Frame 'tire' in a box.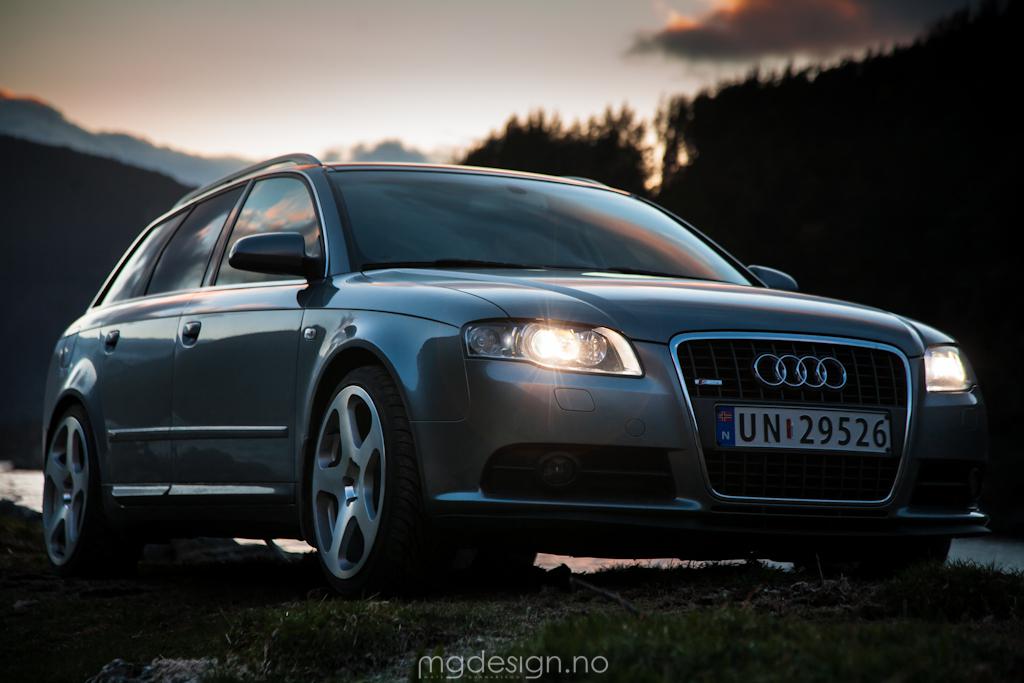
{"x1": 819, "y1": 517, "x2": 949, "y2": 565}.
